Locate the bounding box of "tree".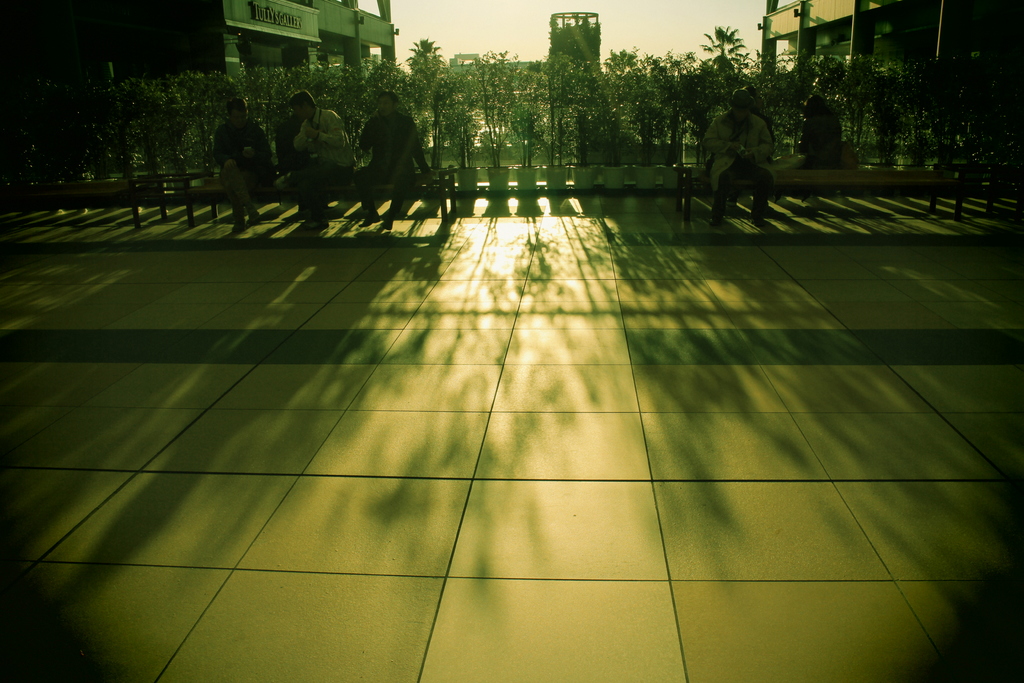
Bounding box: [826,52,876,143].
